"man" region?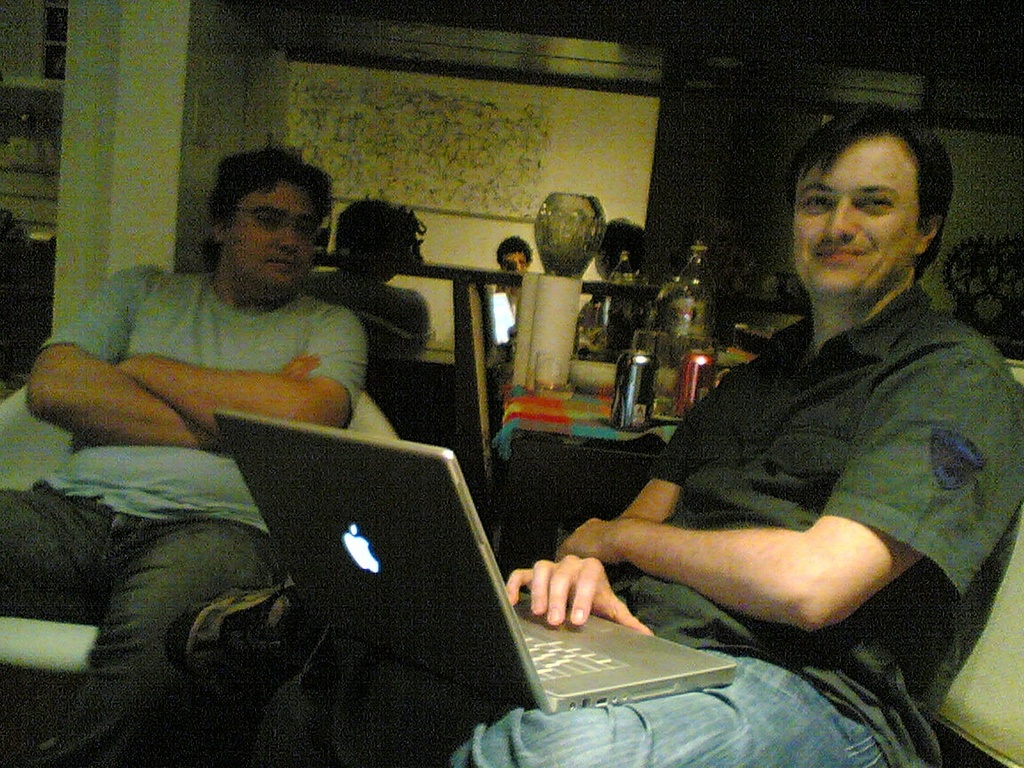
(left=163, top=102, right=1023, bottom=767)
